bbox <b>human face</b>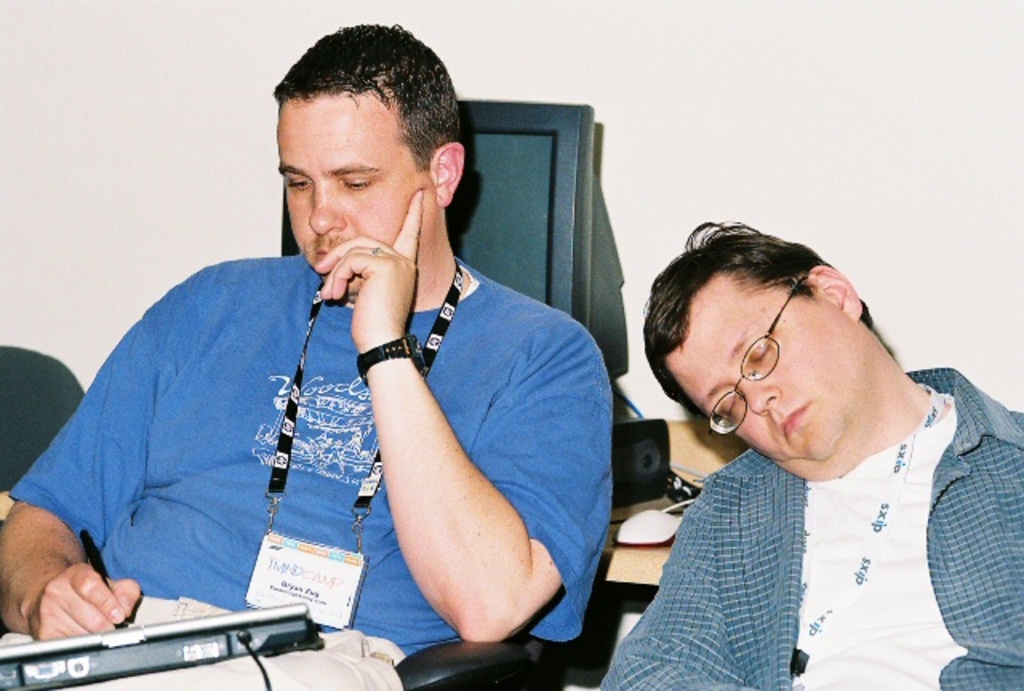
(272, 83, 446, 294)
